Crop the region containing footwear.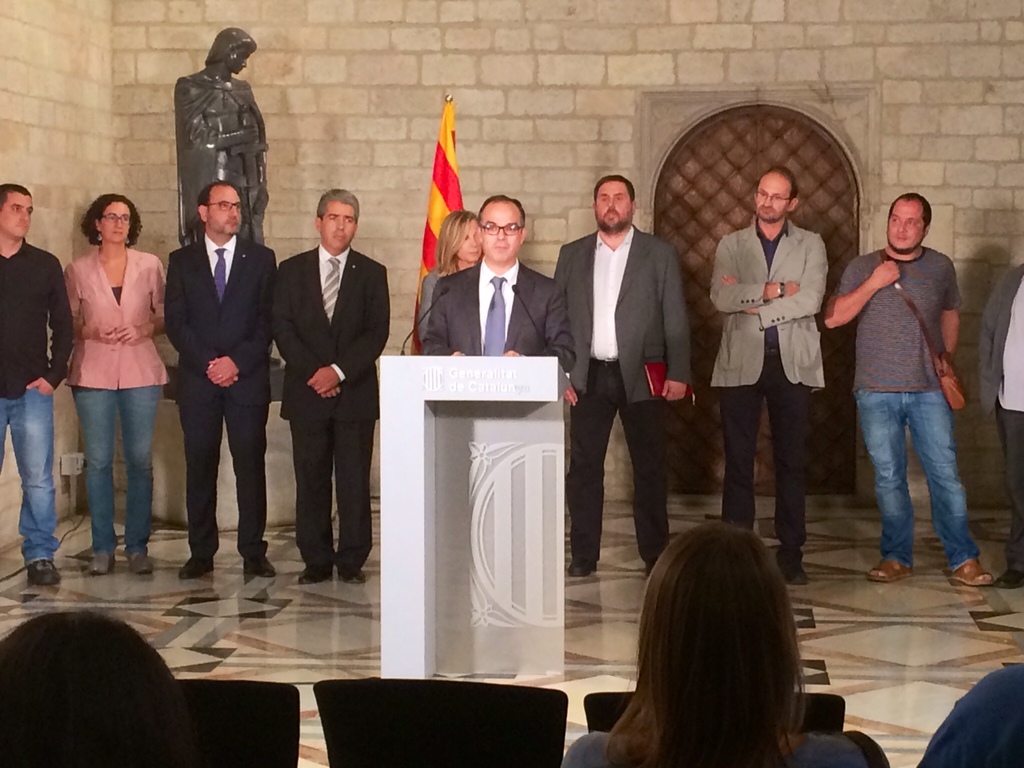
Crop region: region(250, 558, 277, 578).
